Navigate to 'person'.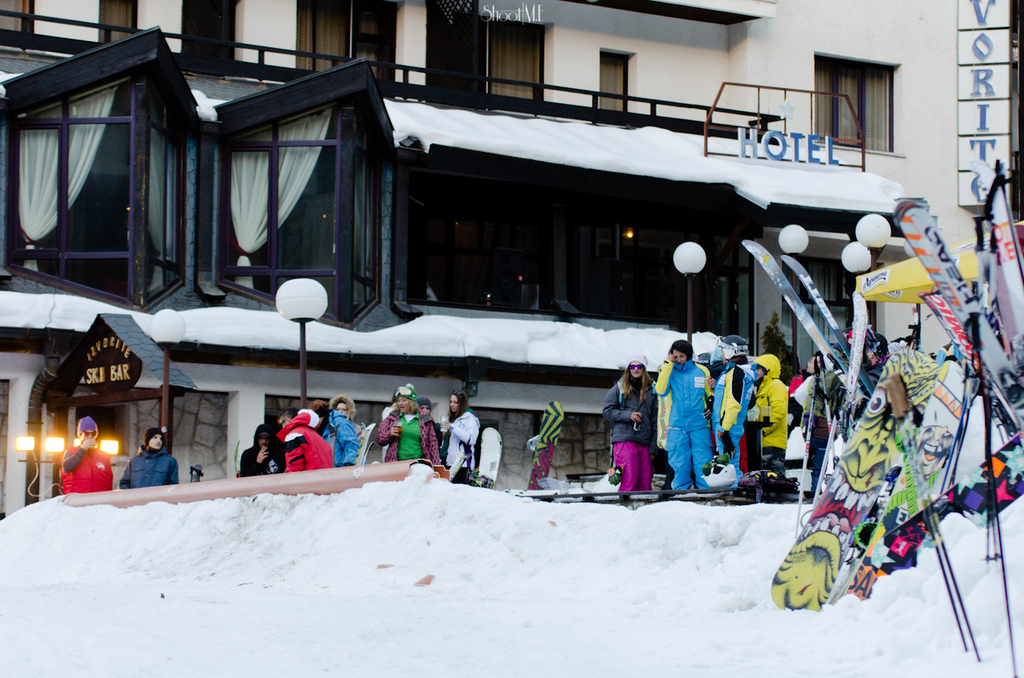
Navigation target: l=373, t=383, r=439, b=464.
